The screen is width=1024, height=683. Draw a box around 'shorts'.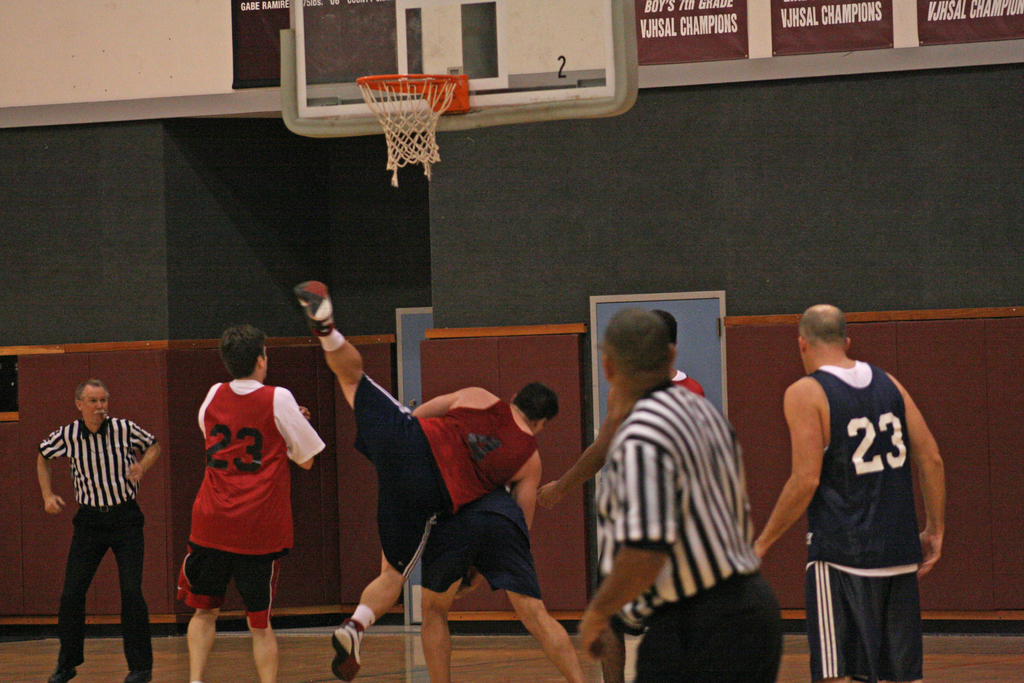
179/542/282/628.
